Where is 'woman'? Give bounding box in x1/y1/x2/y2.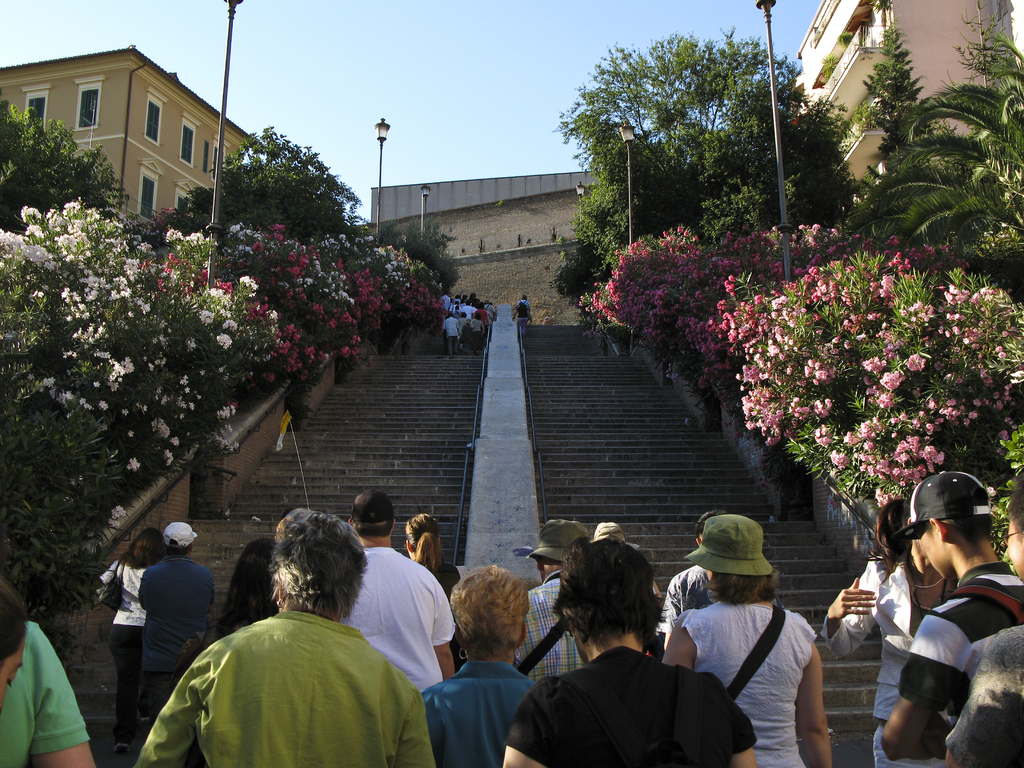
87/526/166/753.
